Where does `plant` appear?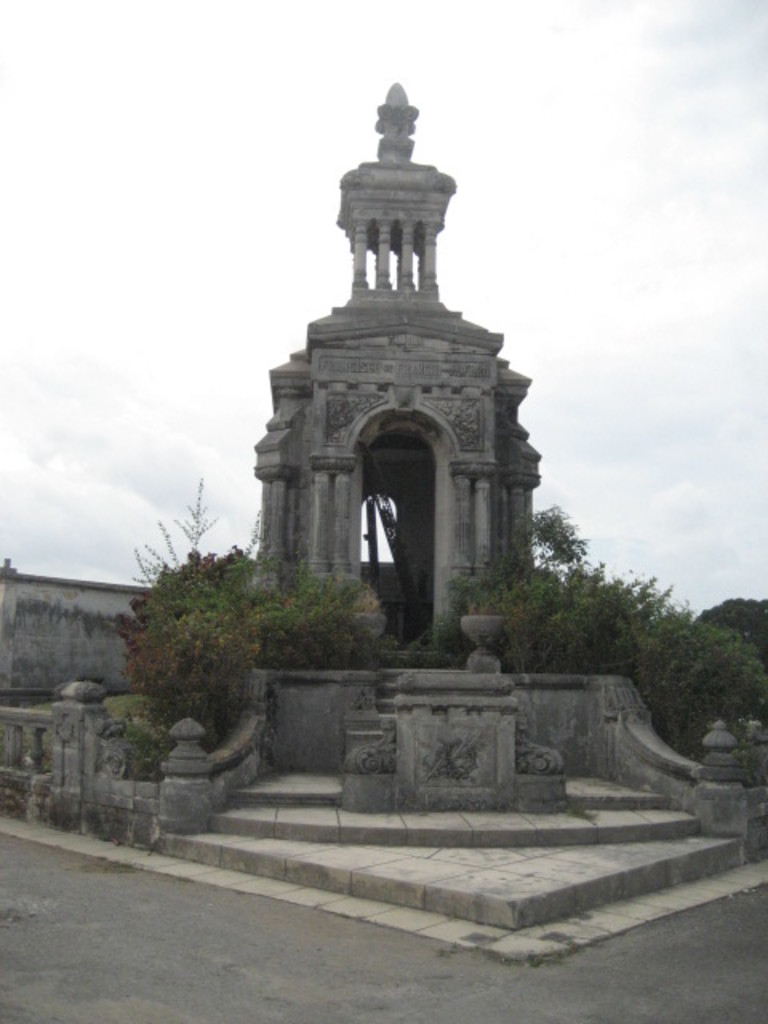
Appears at (left=98, top=534, right=234, bottom=726).
